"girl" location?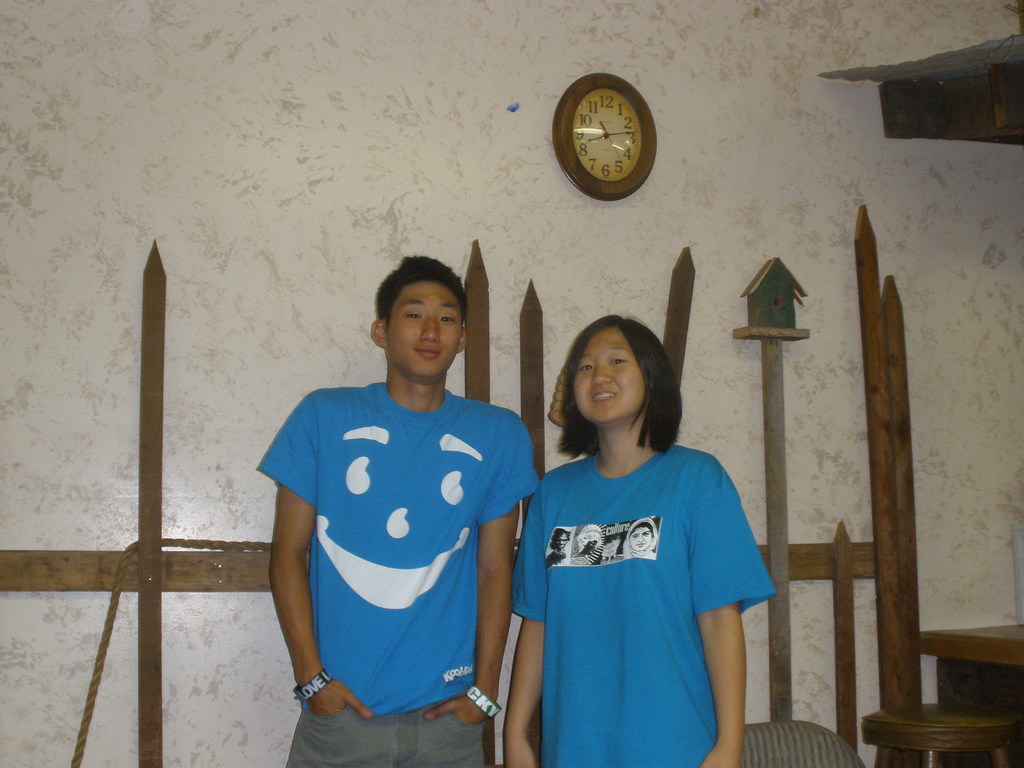
504:309:778:767
